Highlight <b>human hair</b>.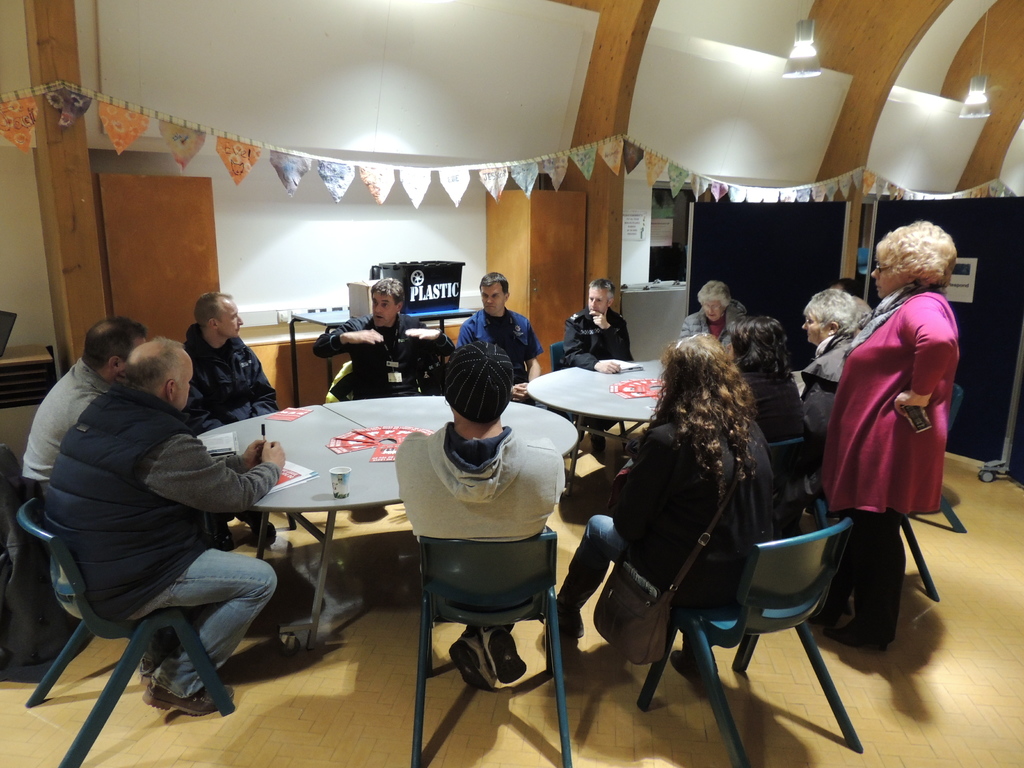
Highlighted region: [802,290,858,333].
